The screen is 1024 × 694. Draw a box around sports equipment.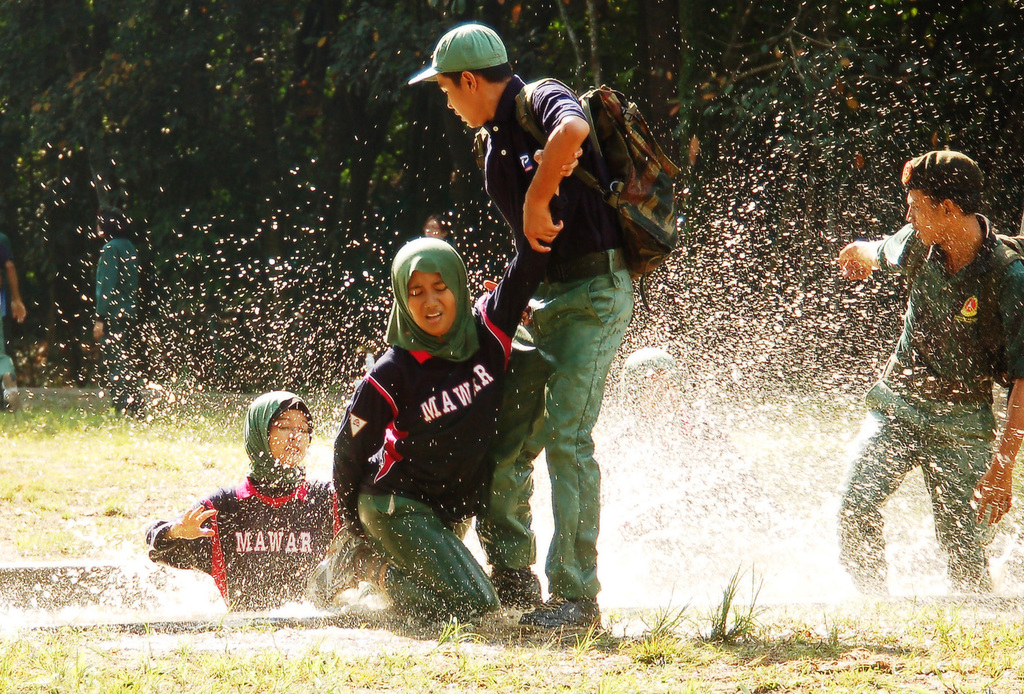
{"x1": 514, "y1": 596, "x2": 605, "y2": 633}.
